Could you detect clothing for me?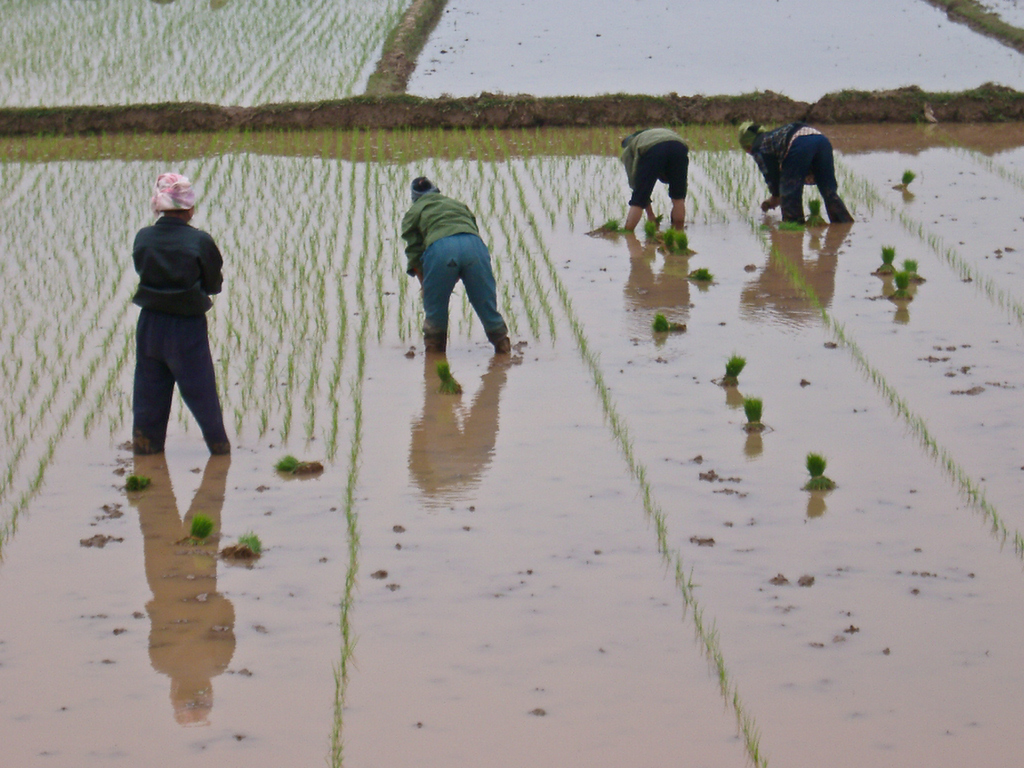
Detection result: [619, 125, 686, 208].
